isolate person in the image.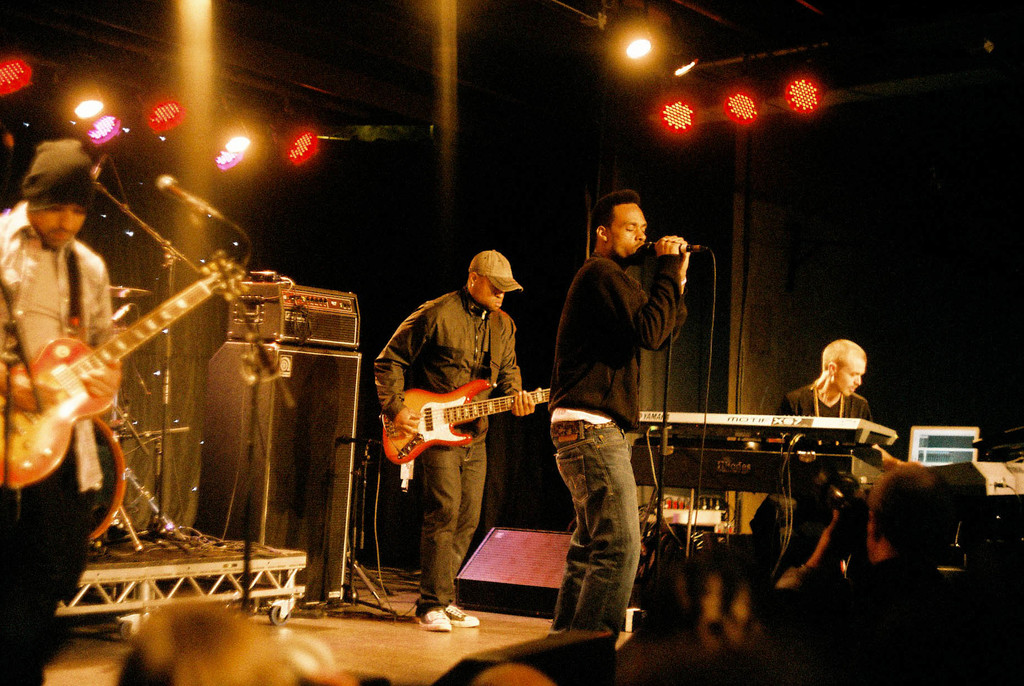
Isolated region: bbox(767, 338, 934, 594).
